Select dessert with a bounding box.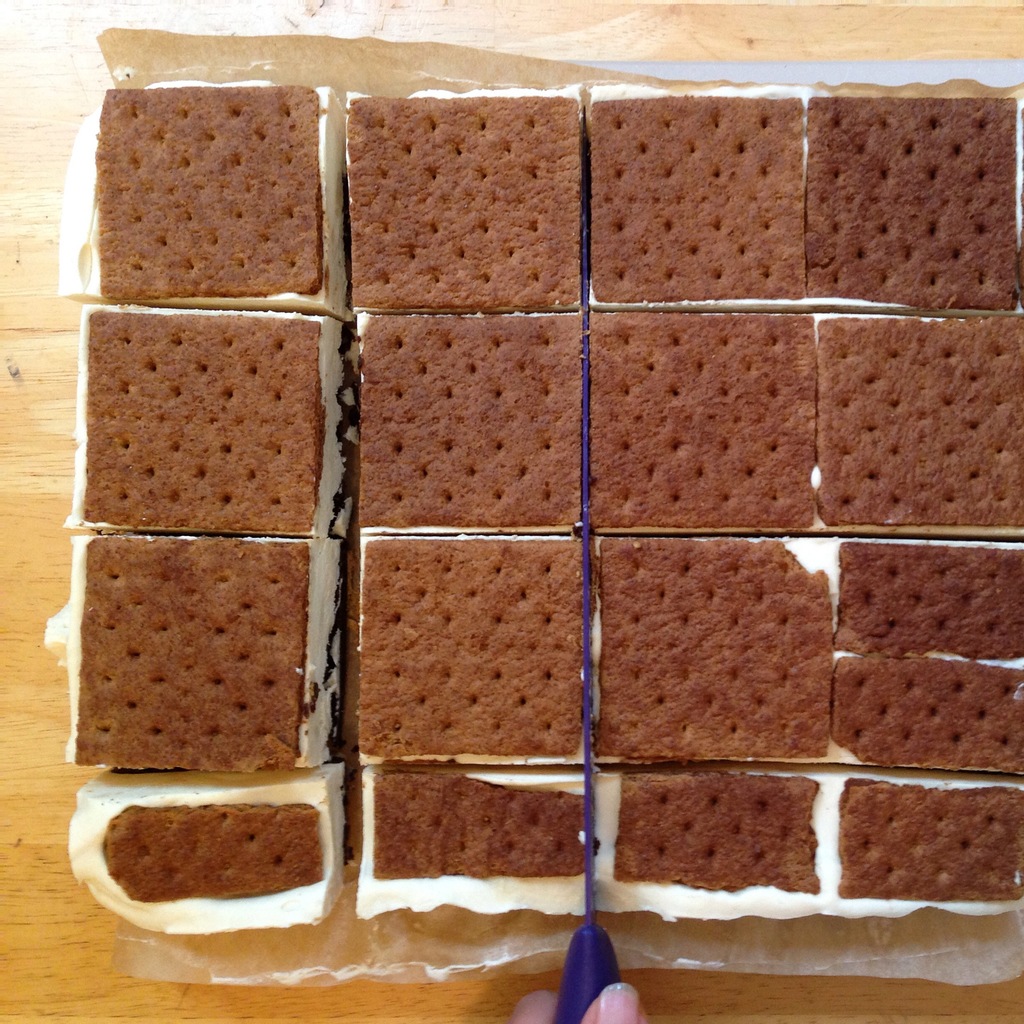
{"left": 593, "top": 538, "right": 841, "bottom": 764}.
